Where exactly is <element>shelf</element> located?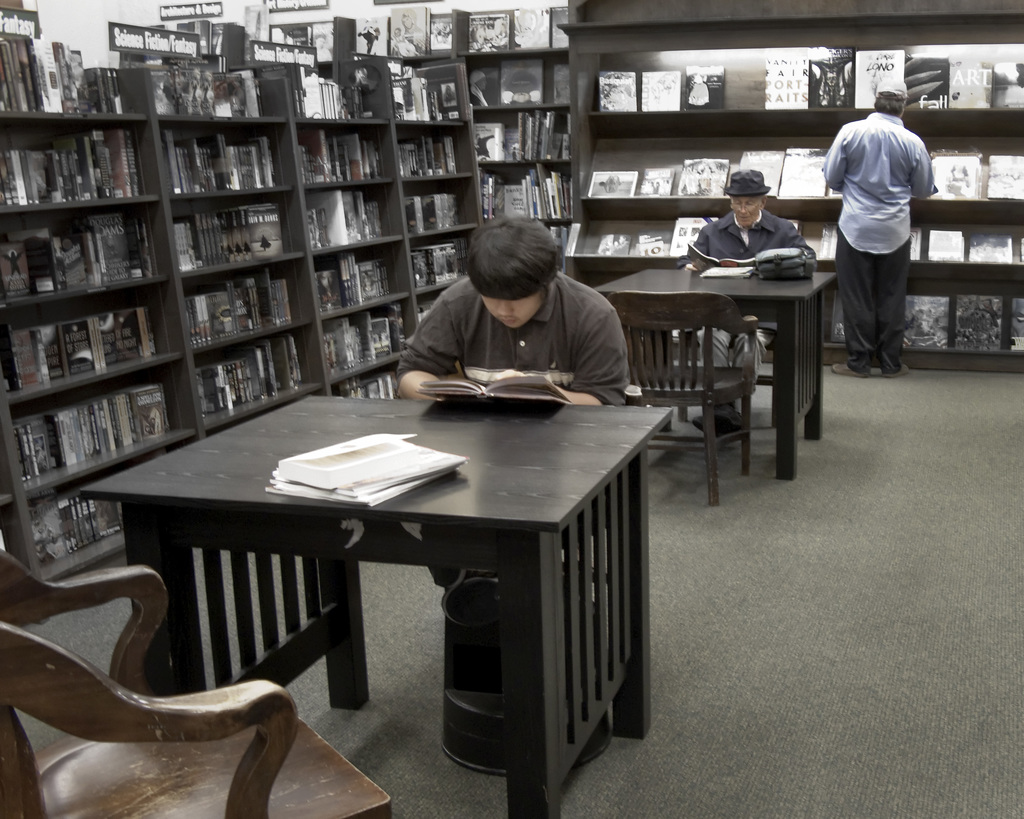
Its bounding box is bbox(0, 280, 180, 411).
